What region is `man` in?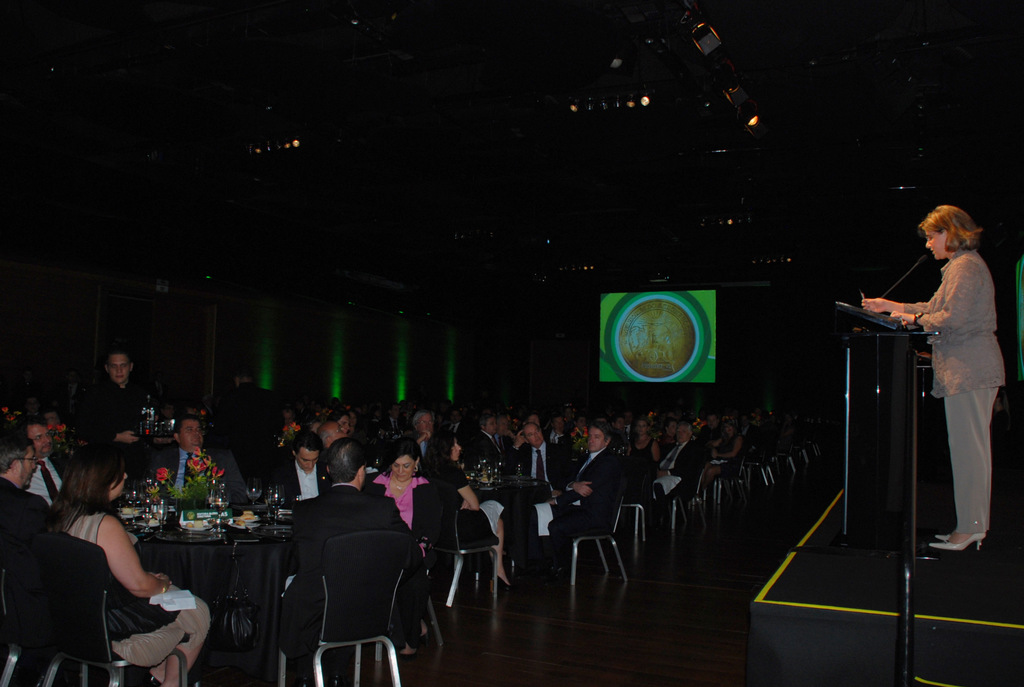
[410, 408, 438, 452].
